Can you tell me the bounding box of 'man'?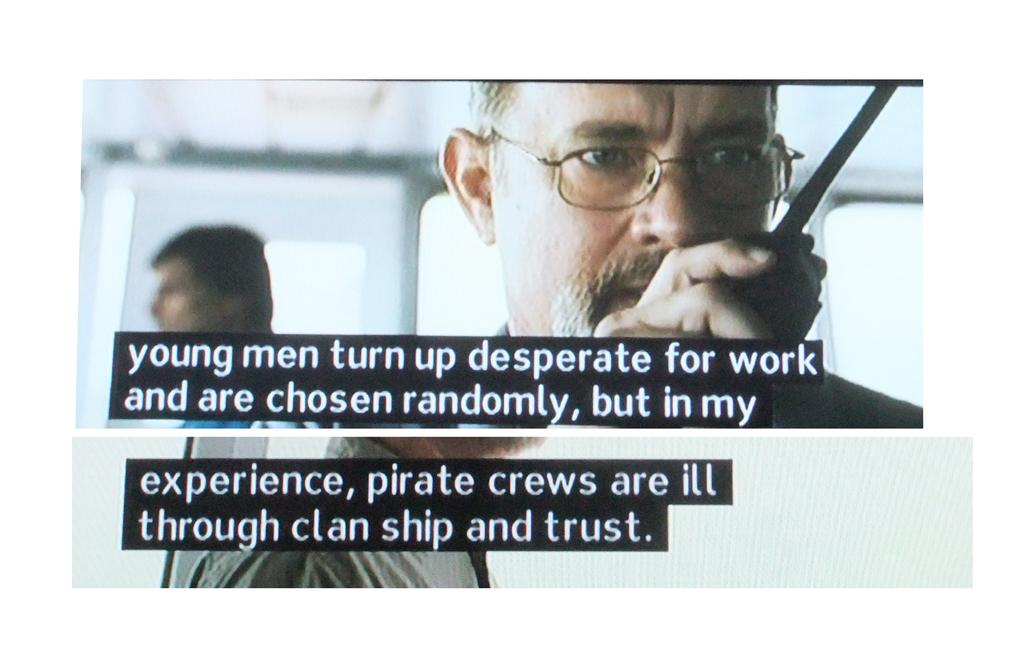
<bbox>343, 75, 924, 428</bbox>.
